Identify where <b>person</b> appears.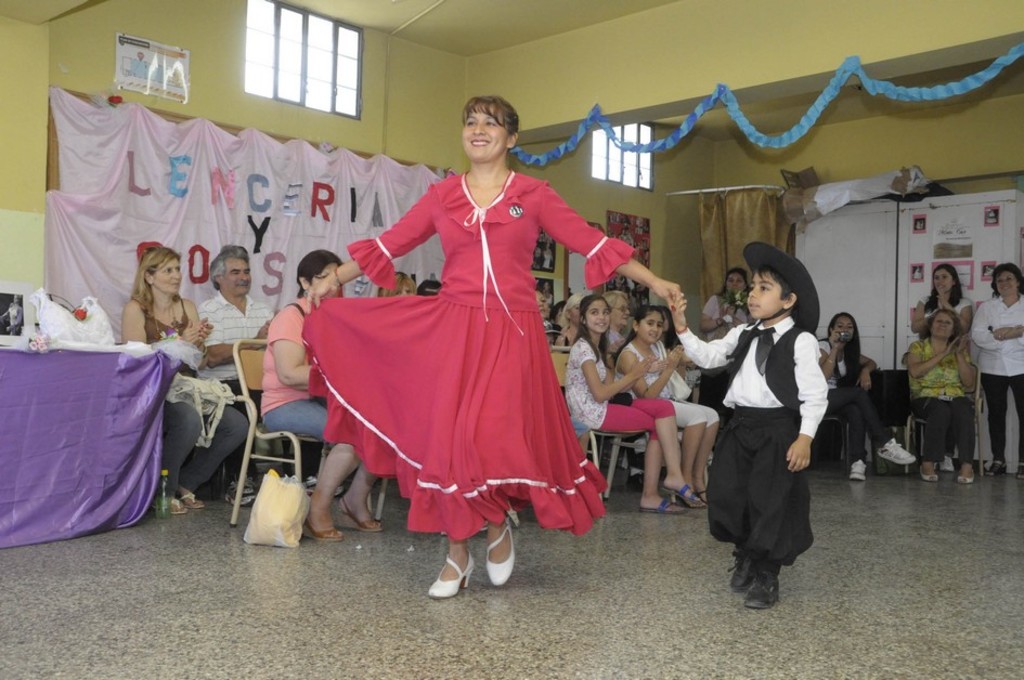
Appears at box(256, 250, 377, 540).
